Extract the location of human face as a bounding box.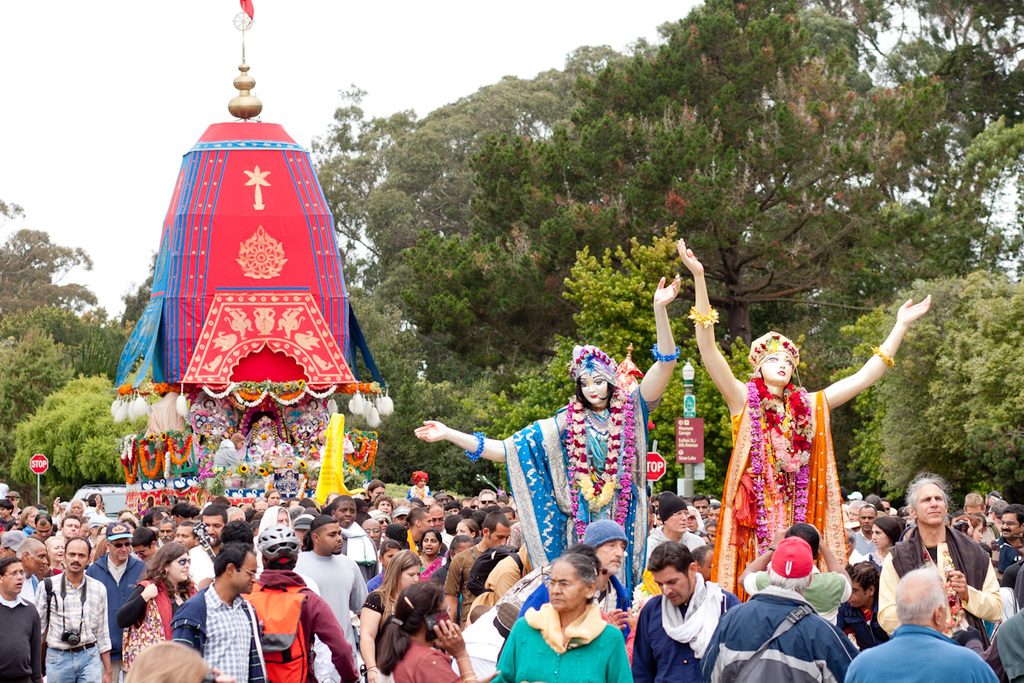
pyautogui.locateOnScreen(873, 528, 890, 549).
